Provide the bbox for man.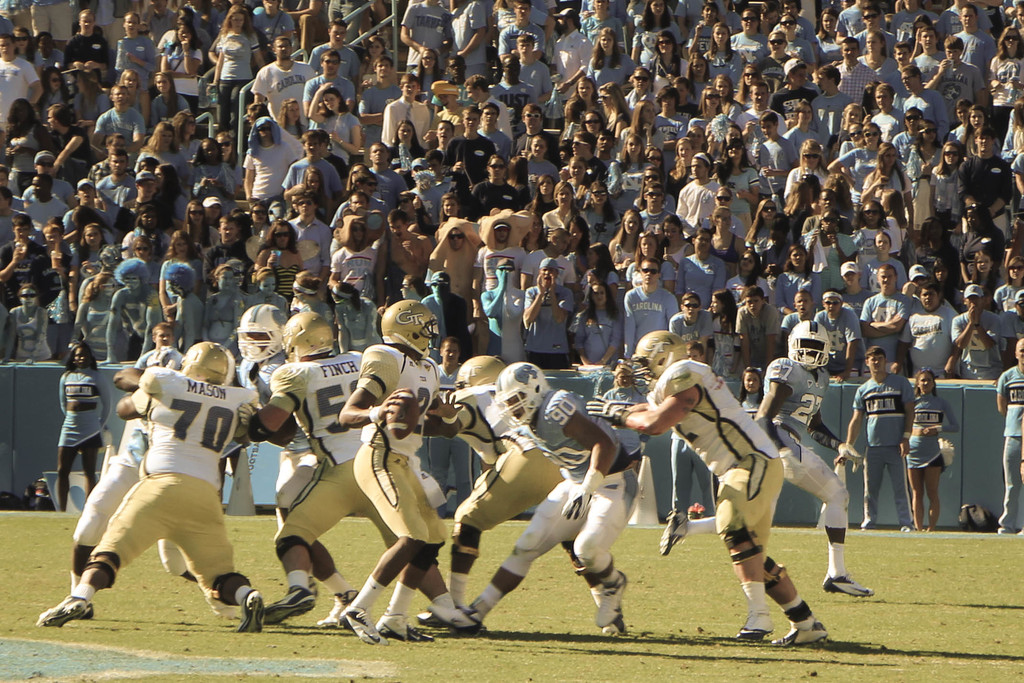
x1=625 y1=258 x2=676 y2=359.
